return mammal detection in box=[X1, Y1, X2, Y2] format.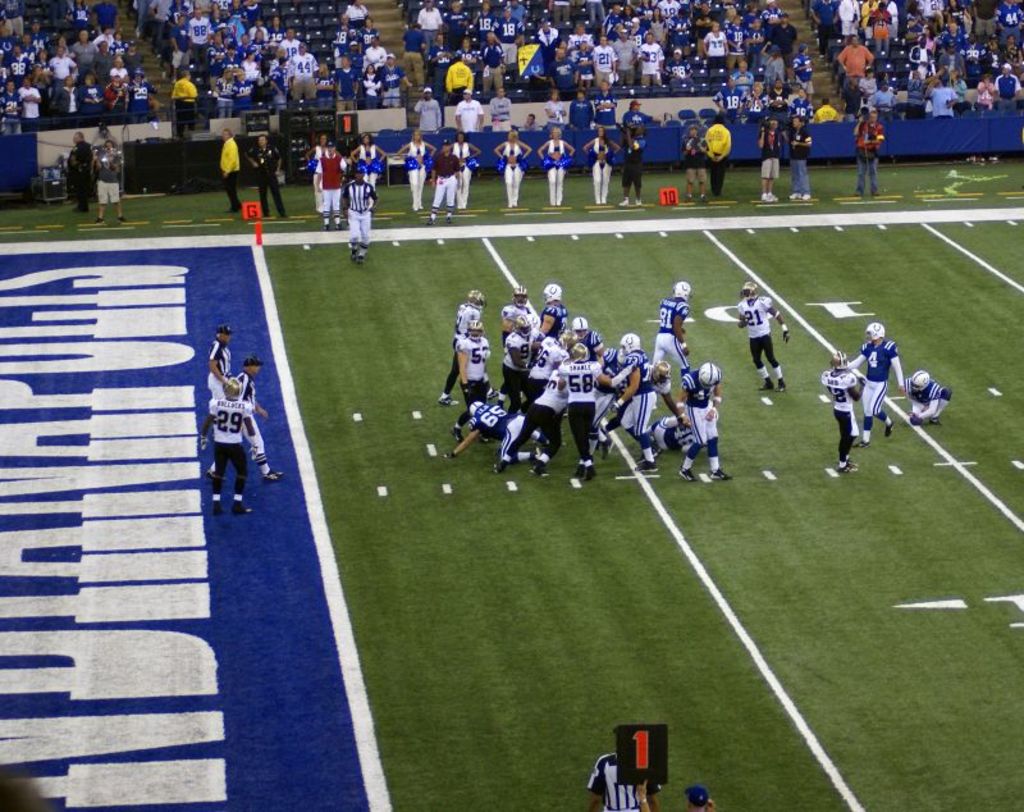
box=[342, 169, 376, 259].
